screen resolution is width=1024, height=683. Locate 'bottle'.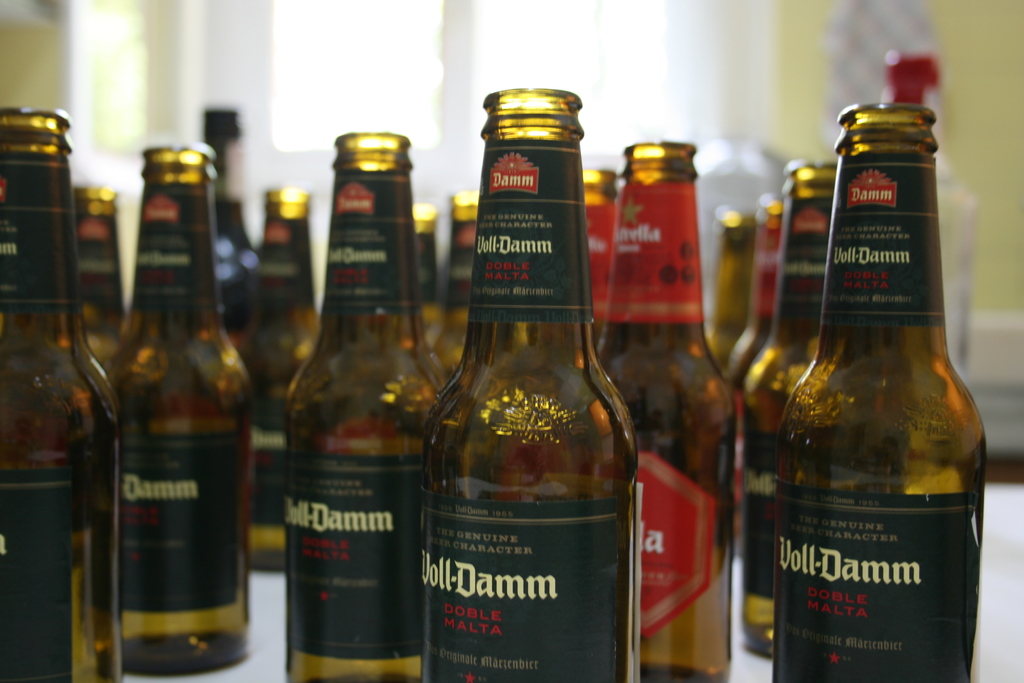
<box>594,138,755,682</box>.
